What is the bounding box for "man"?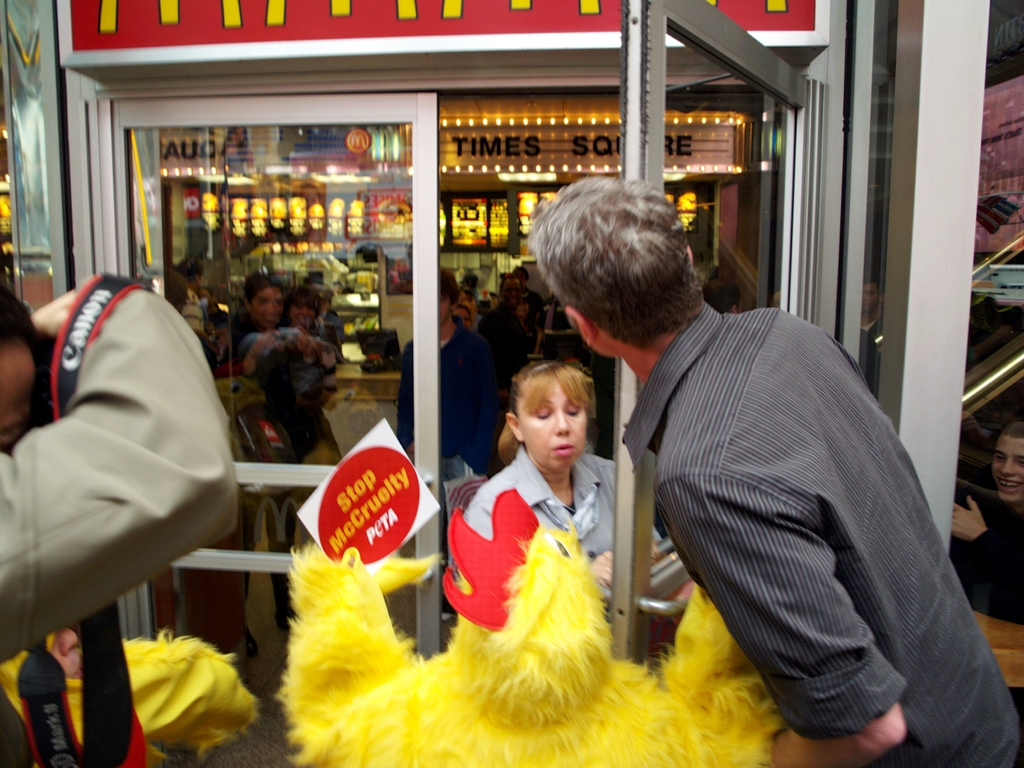
[x1=394, y1=263, x2=517, y2=618].
